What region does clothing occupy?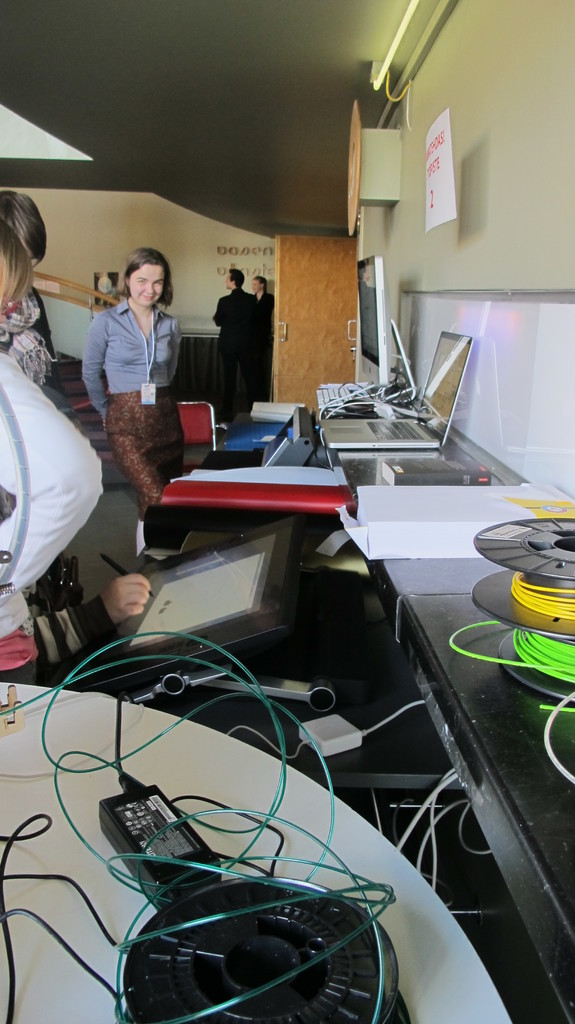
[79, 296, 186, 522].
